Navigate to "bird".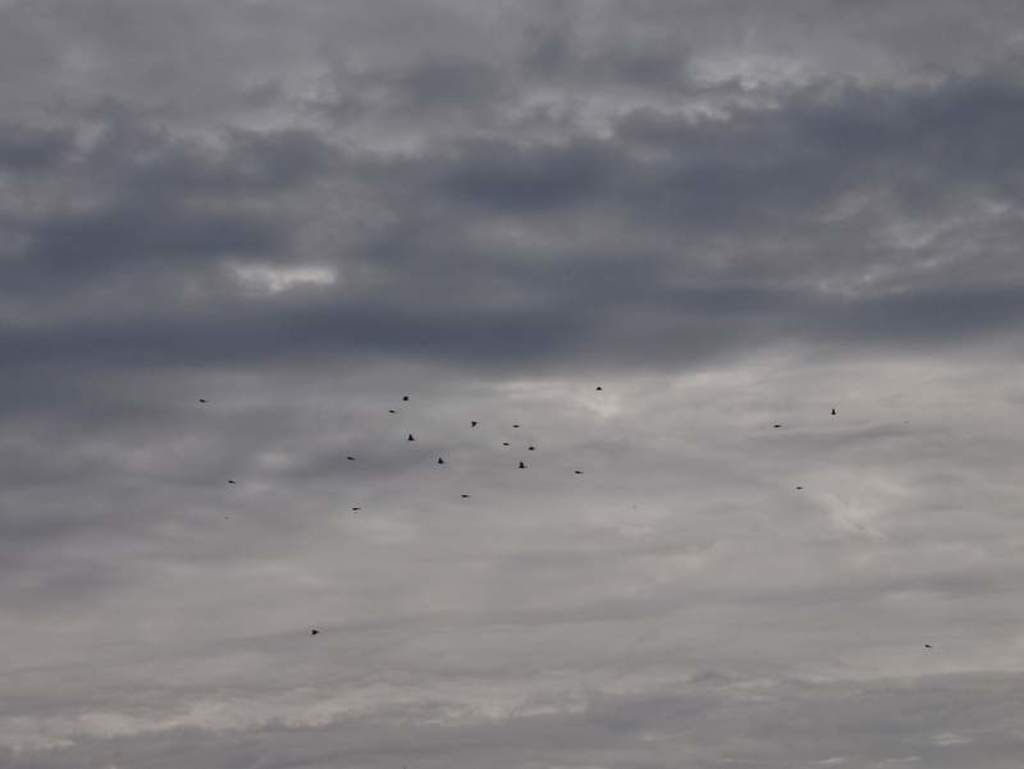
Navigation target: left=506, top=425, right=518, bottom=432.
